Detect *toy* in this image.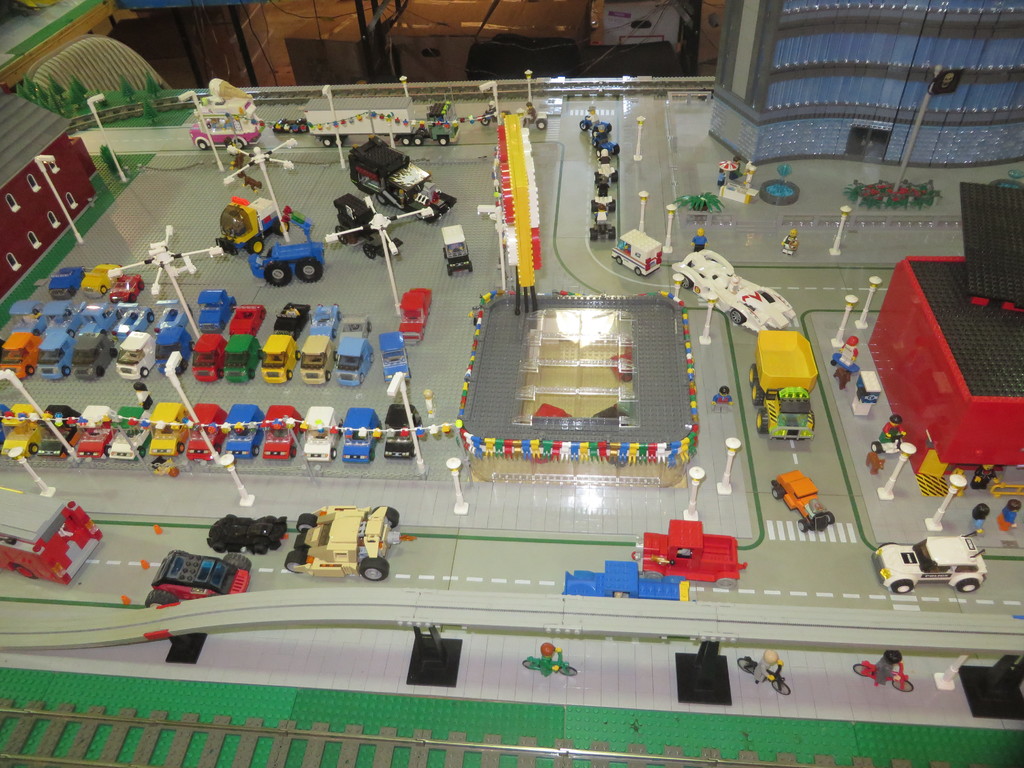
Detection: (x1=113, y1=306, x2=152, y2=346).
